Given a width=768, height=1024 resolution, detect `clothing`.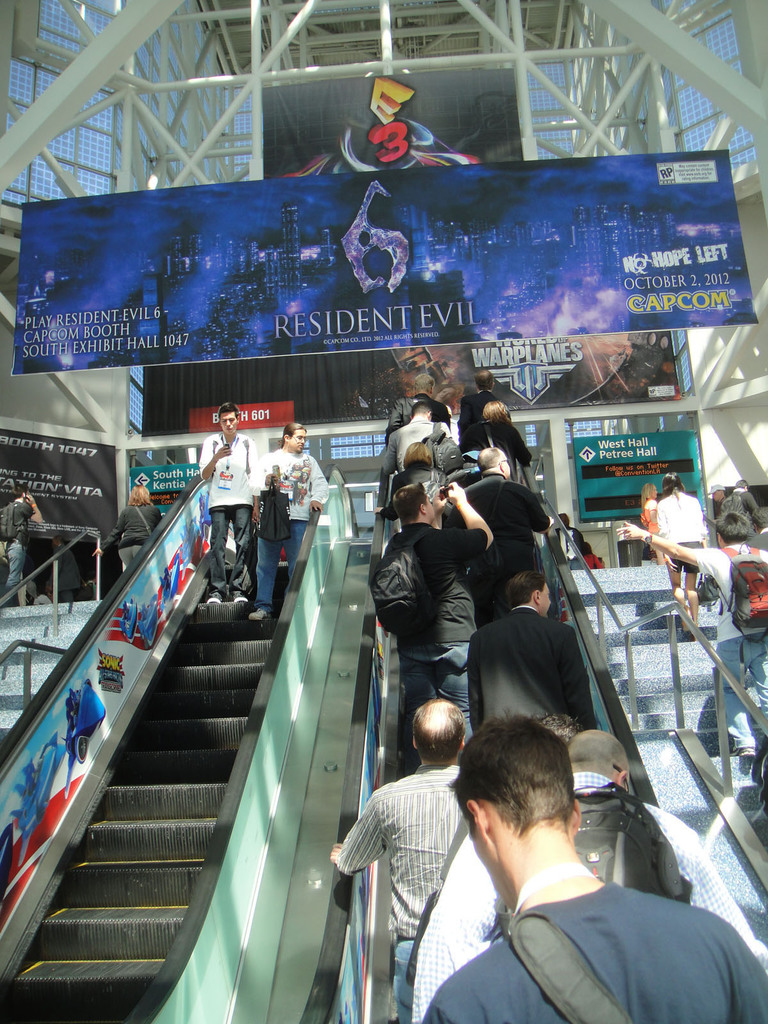
(465, 421, 535, 495).
